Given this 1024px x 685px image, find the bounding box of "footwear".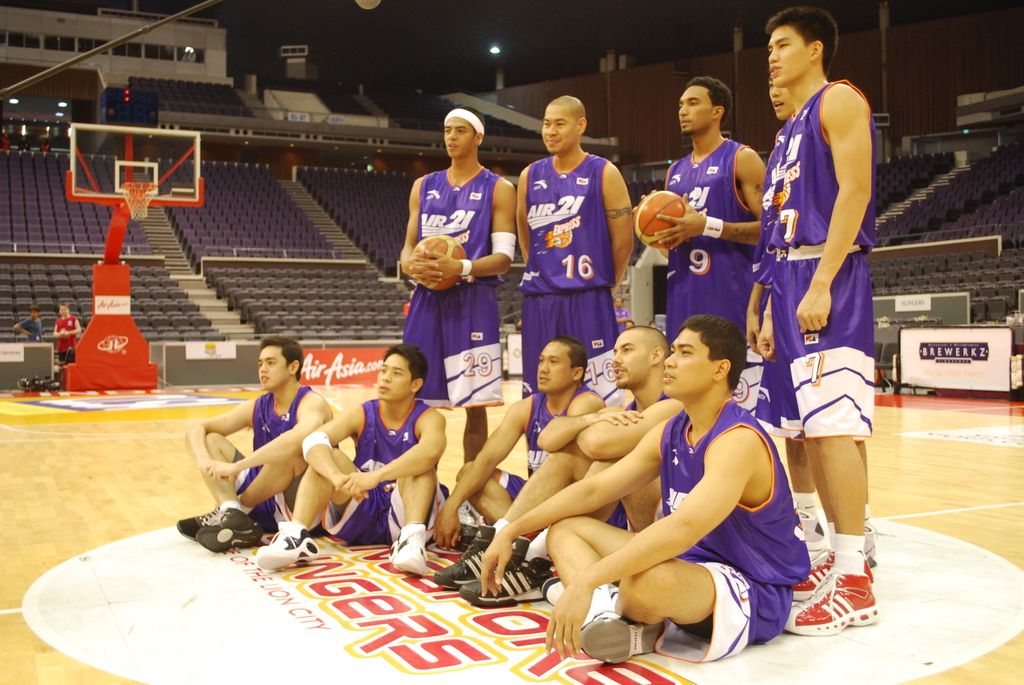
x1=796 y1=503 x2=831 y2=549.
